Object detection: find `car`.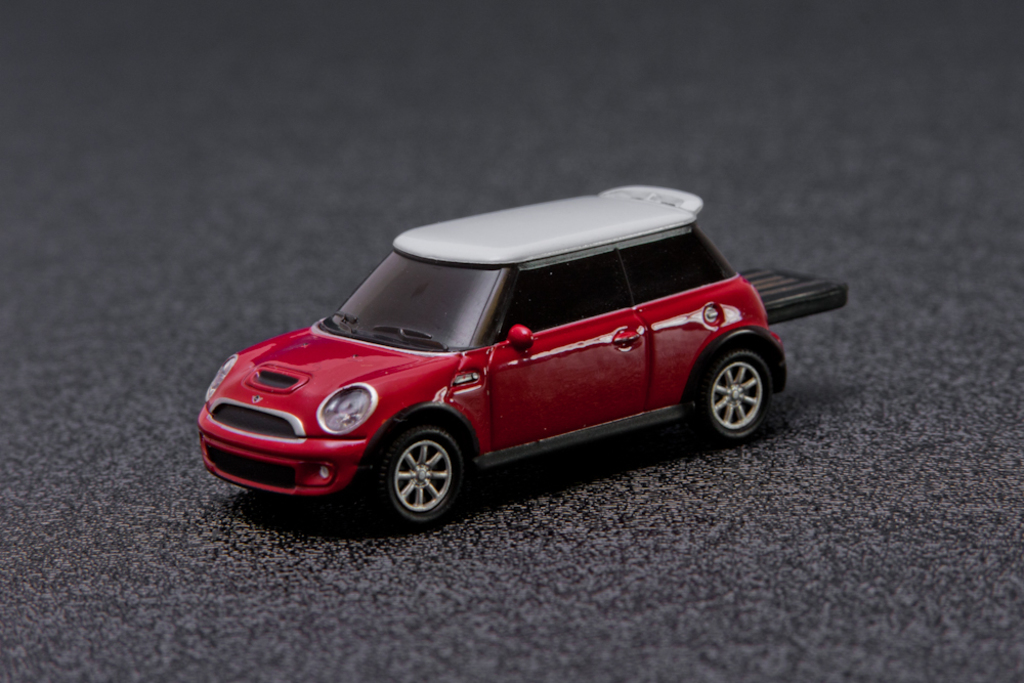
select_region(196, 185, 849, 528).
